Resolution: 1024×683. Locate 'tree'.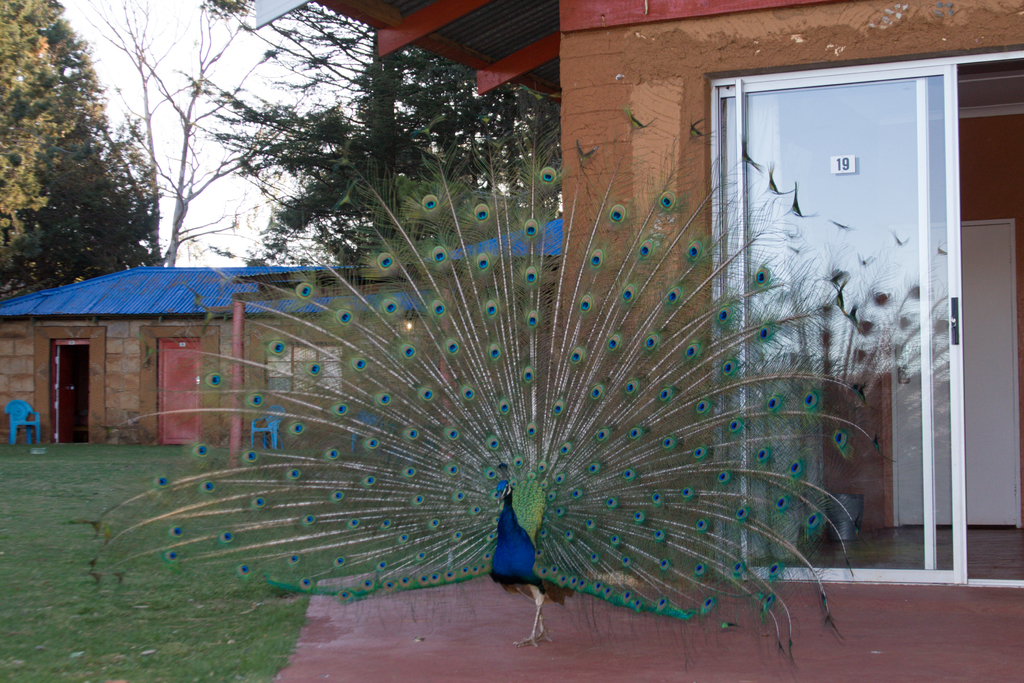
[0,0,154,304].
